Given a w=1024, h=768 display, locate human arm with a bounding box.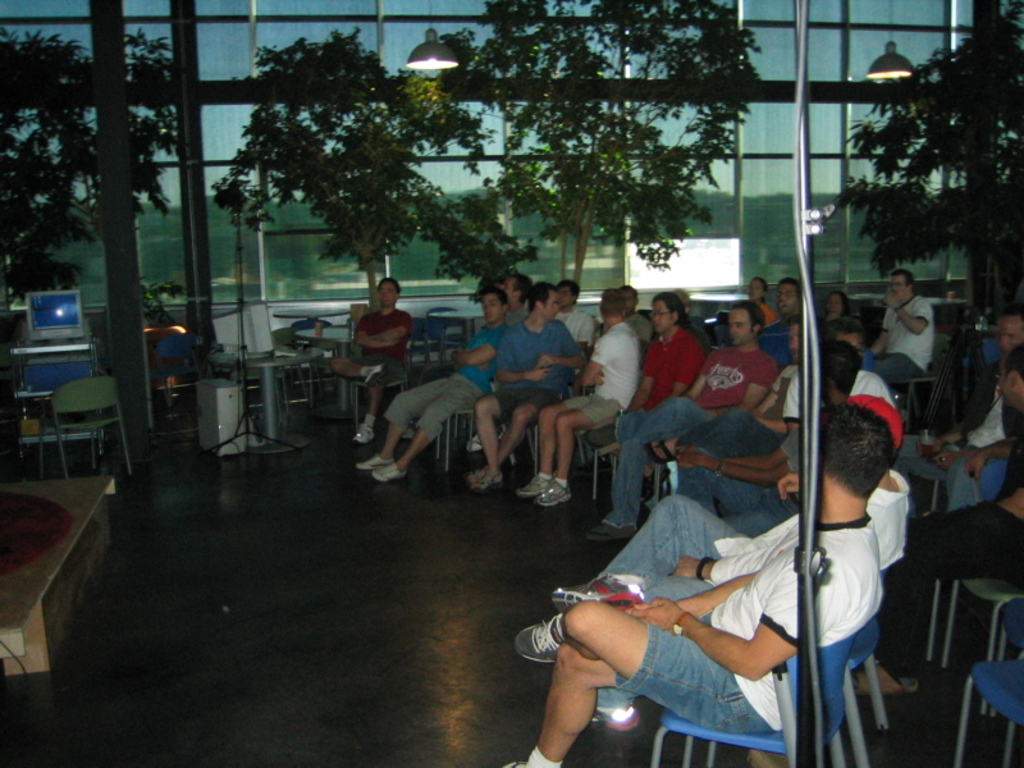
Located: pyautogui.locateOnScreen(764, 417, 785, 438).
